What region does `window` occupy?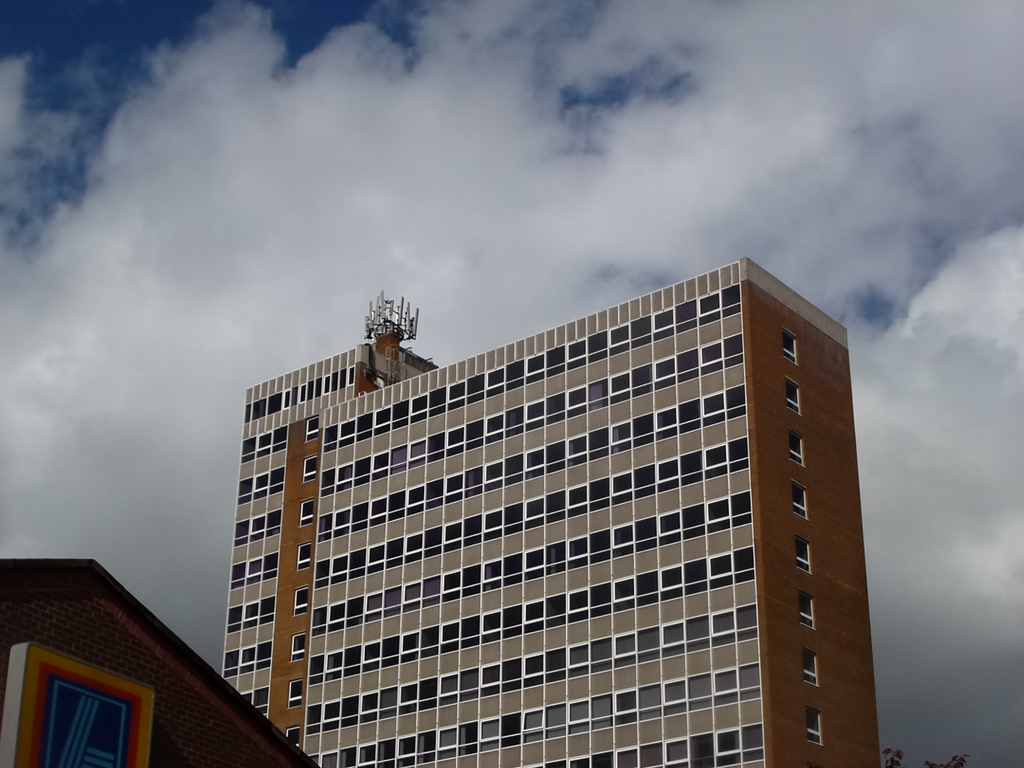
bbox=(289, 633, 307, 659).
